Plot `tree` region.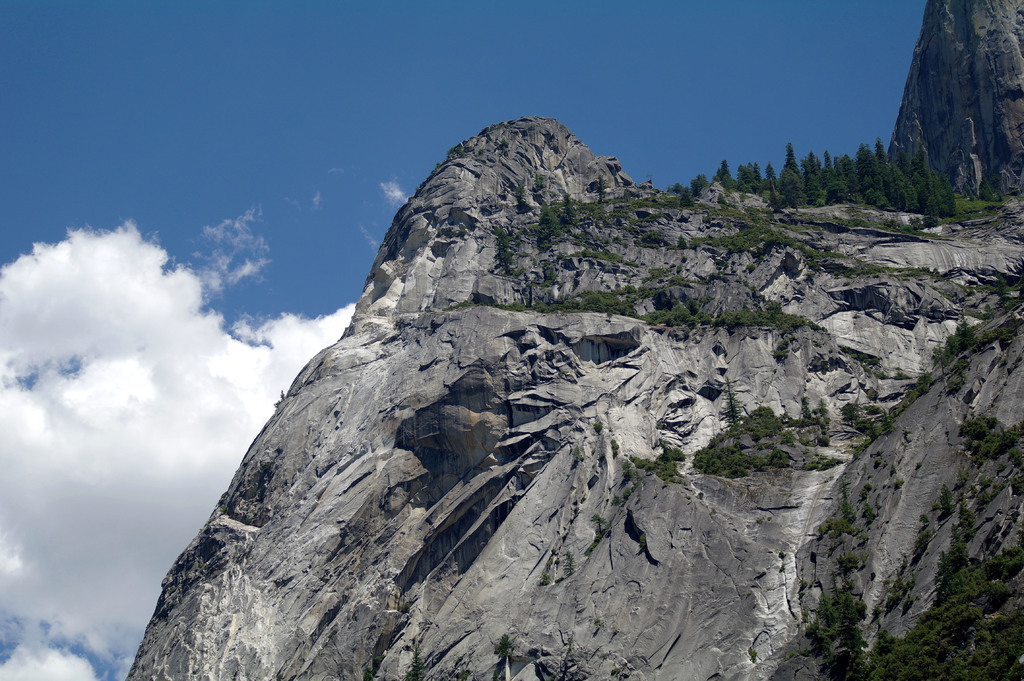
Plotted at (left=535, top=198, right=565, bottom=238).
